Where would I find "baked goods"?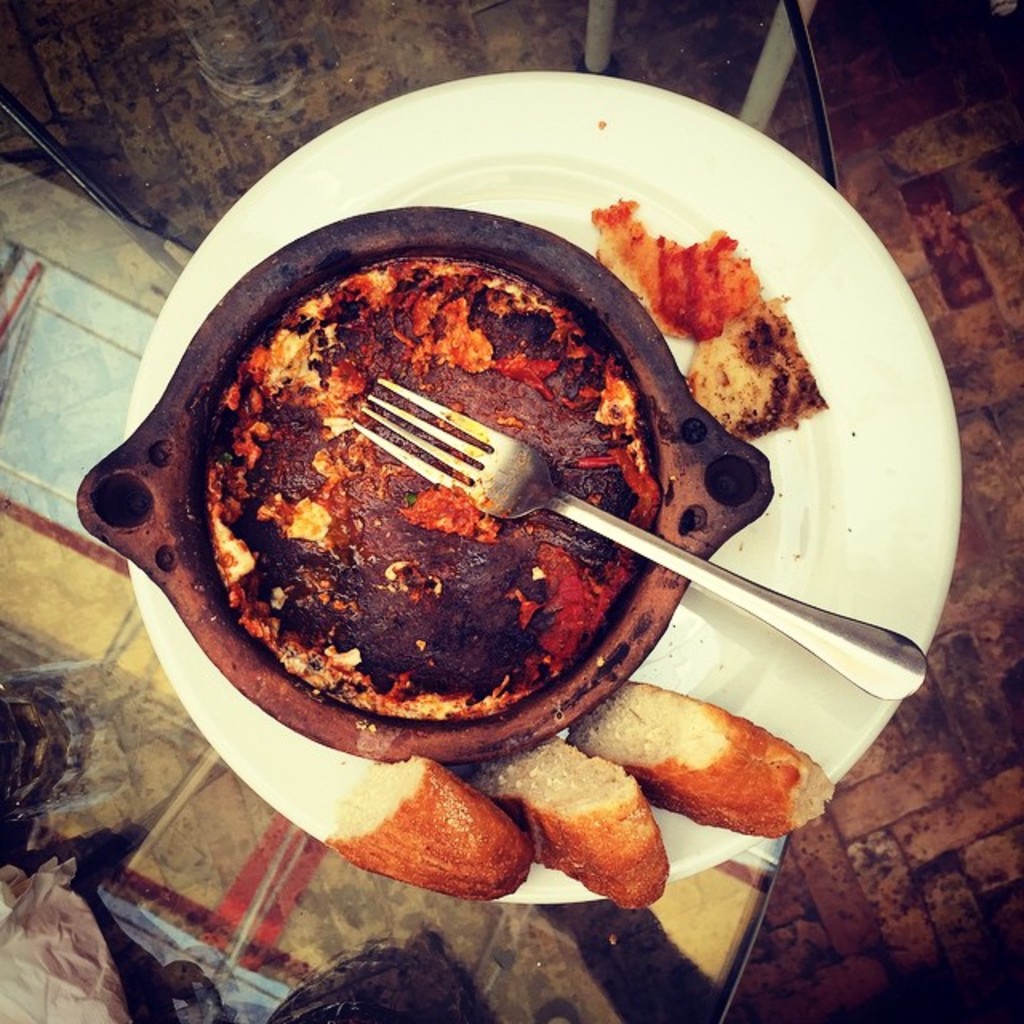
At (x1=197, y1=254, x2=659, y2=723).
